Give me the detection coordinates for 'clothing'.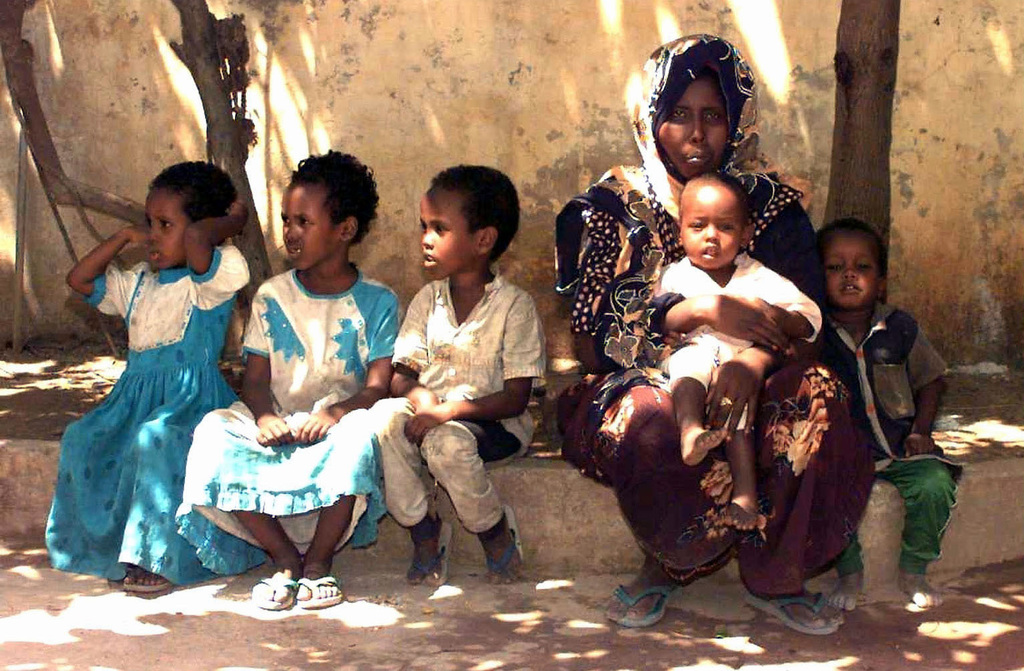
(182,248,392,555).
